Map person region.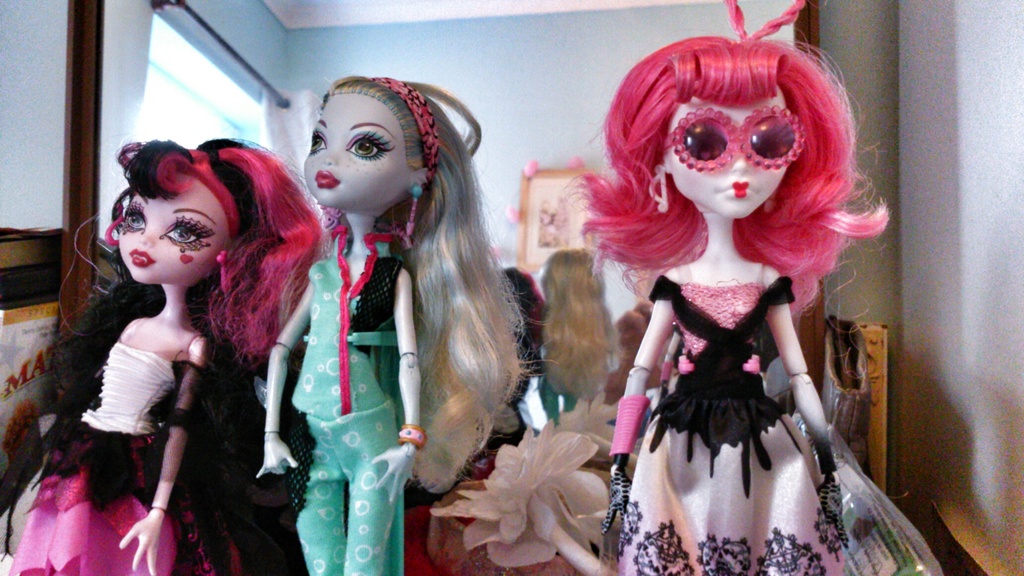
Mapped to bbox=(570, 0, 956, 575).
